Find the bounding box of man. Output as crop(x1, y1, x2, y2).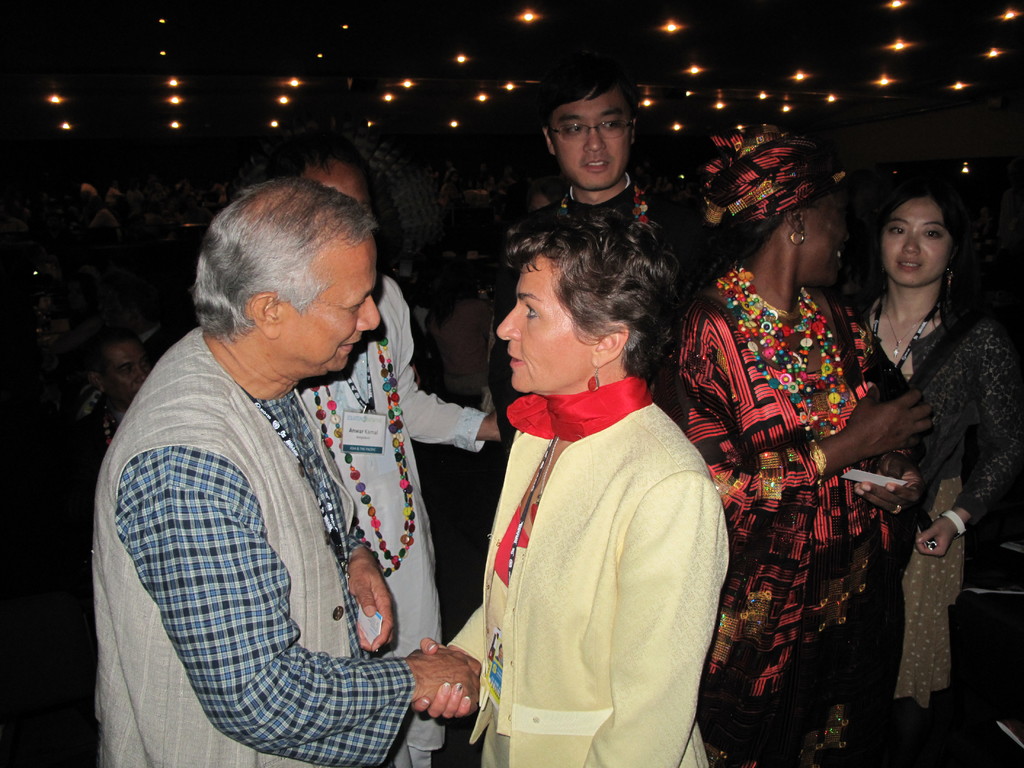
crop(88, 327, 154, 458).
